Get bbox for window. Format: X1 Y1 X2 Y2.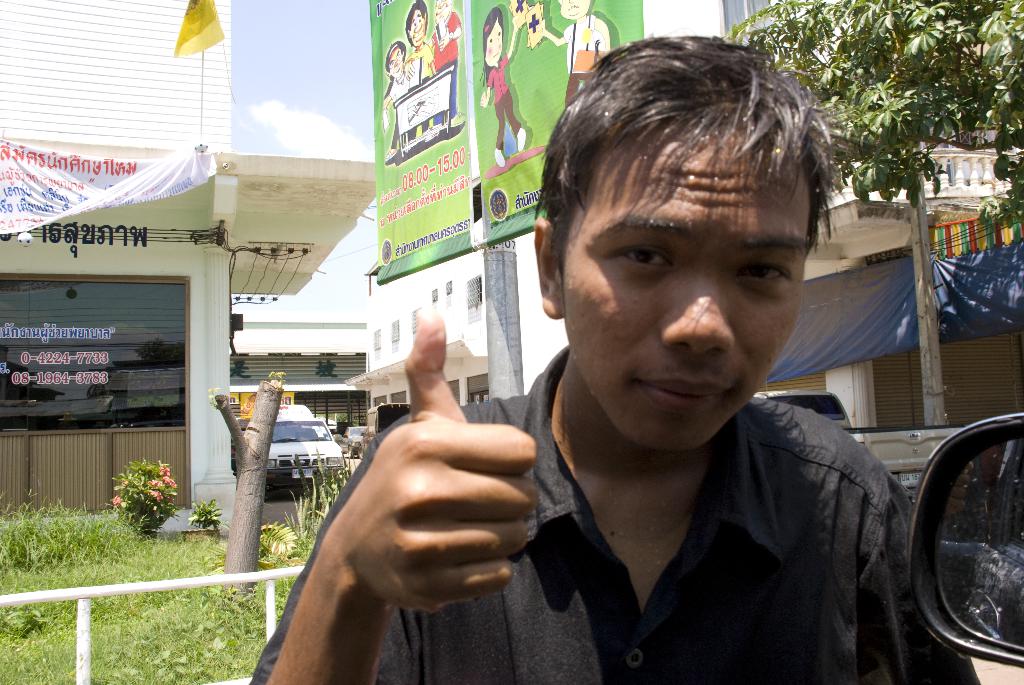
463 279 481 305.
